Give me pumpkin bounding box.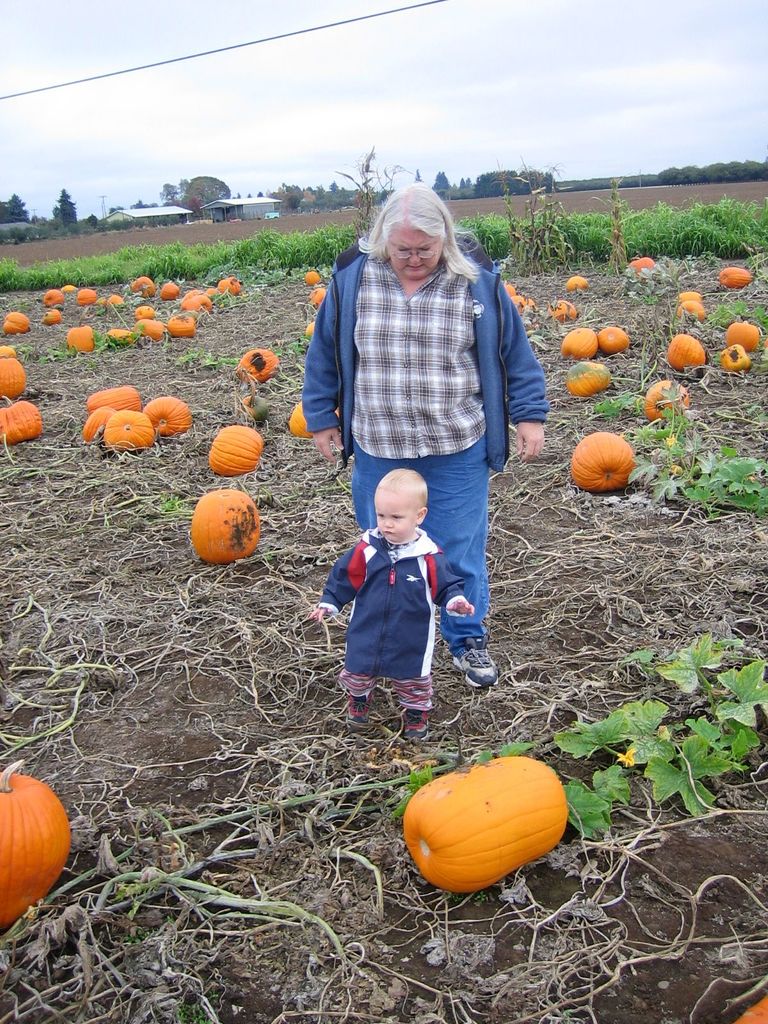
l=0, t=398, r=43, b=445.
